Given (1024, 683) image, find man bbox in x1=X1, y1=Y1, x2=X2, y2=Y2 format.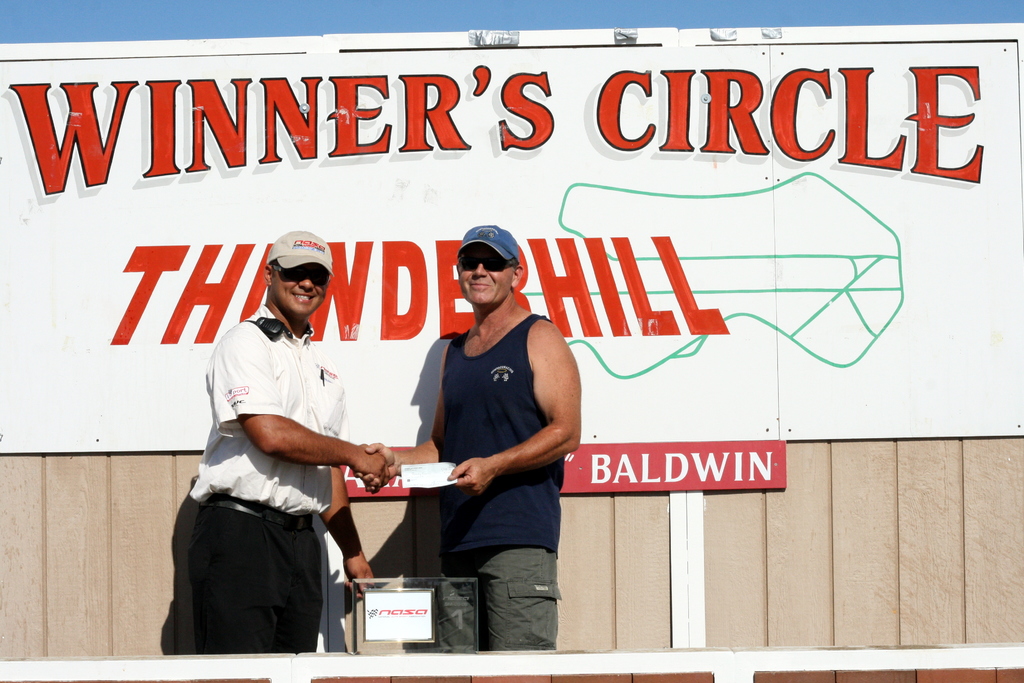
x1=175, y1=225, x2=395, y2=664.
